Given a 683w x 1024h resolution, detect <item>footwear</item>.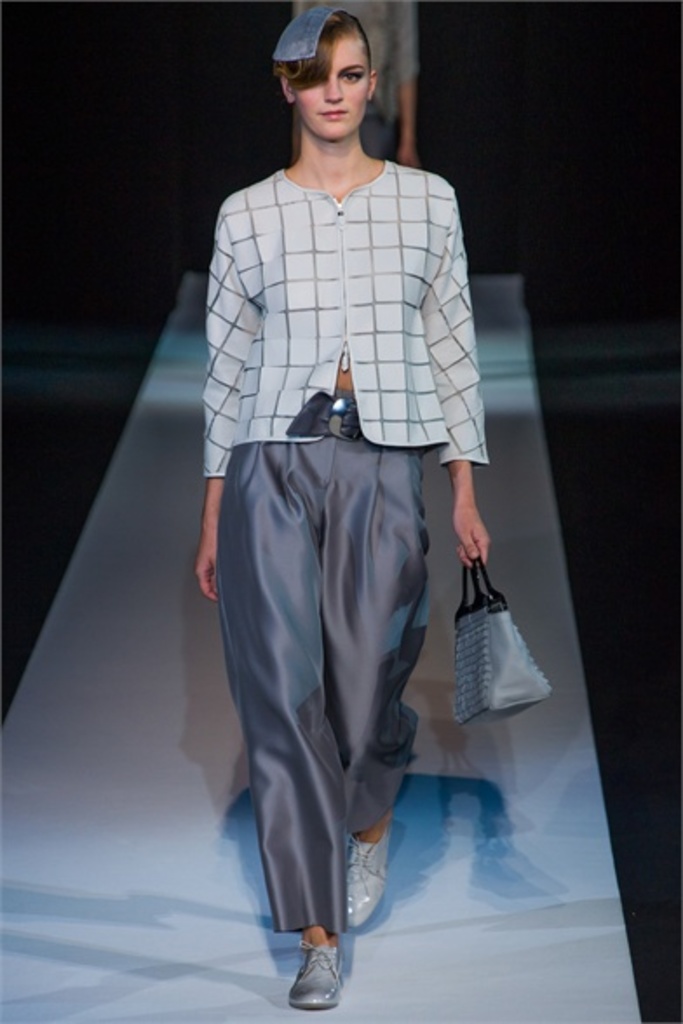
<box>345,832,396,926</box>.
